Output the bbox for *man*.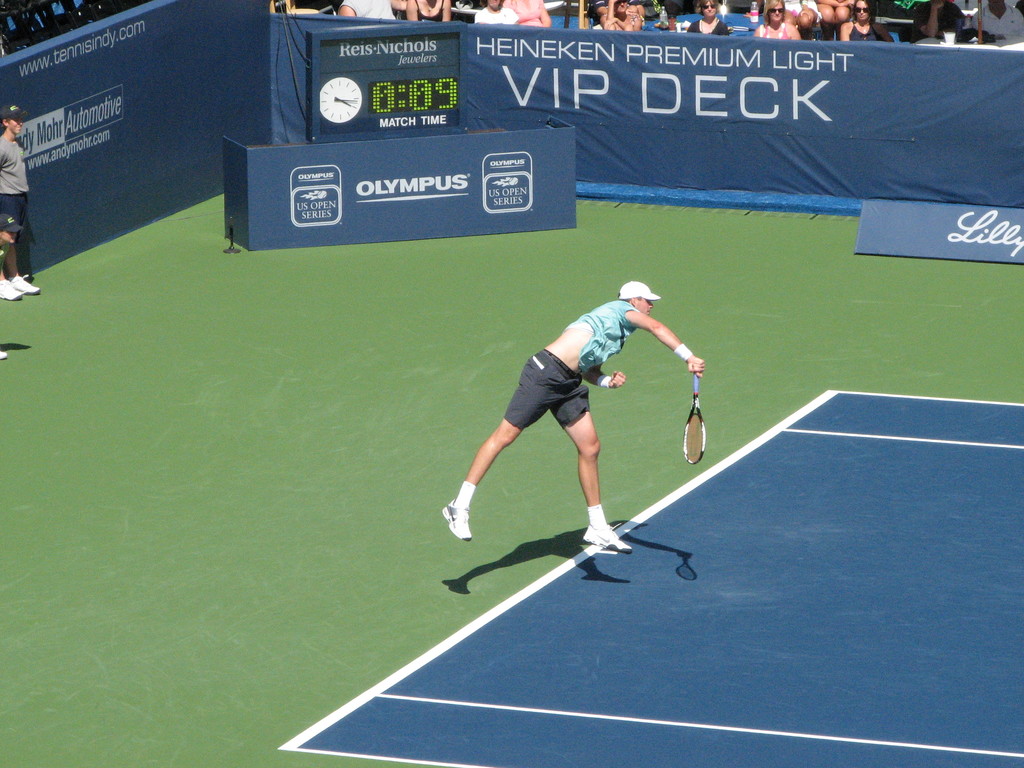
(0, 109, 35, 289).
